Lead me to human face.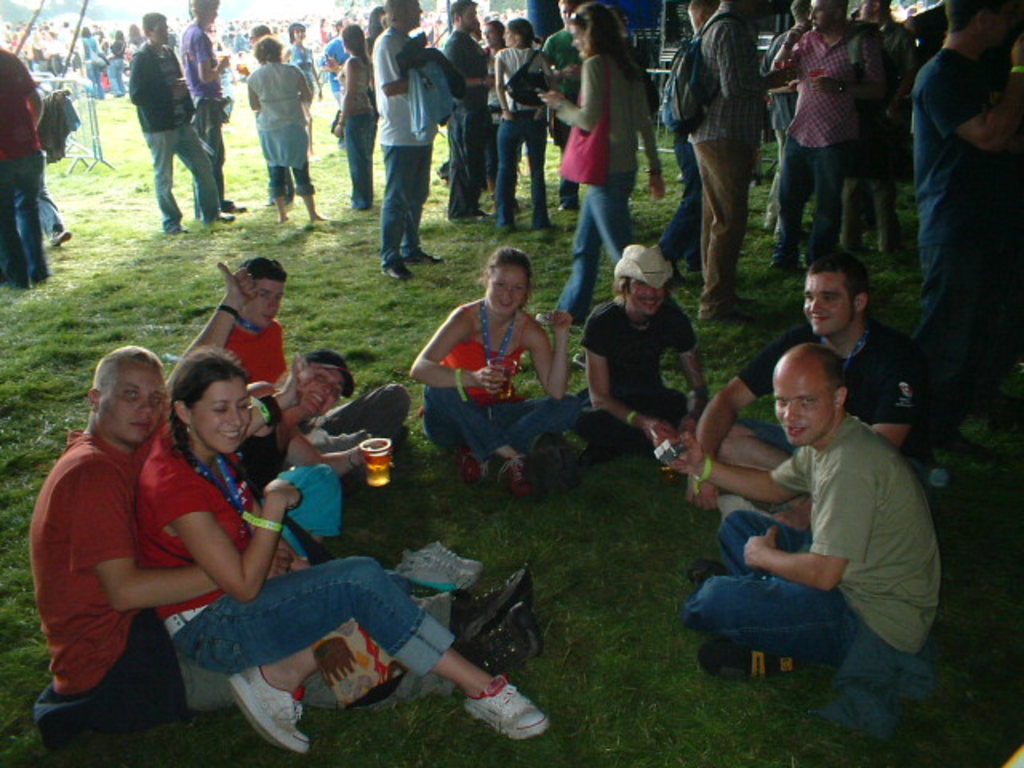
Lead to [570,29,587,59].
